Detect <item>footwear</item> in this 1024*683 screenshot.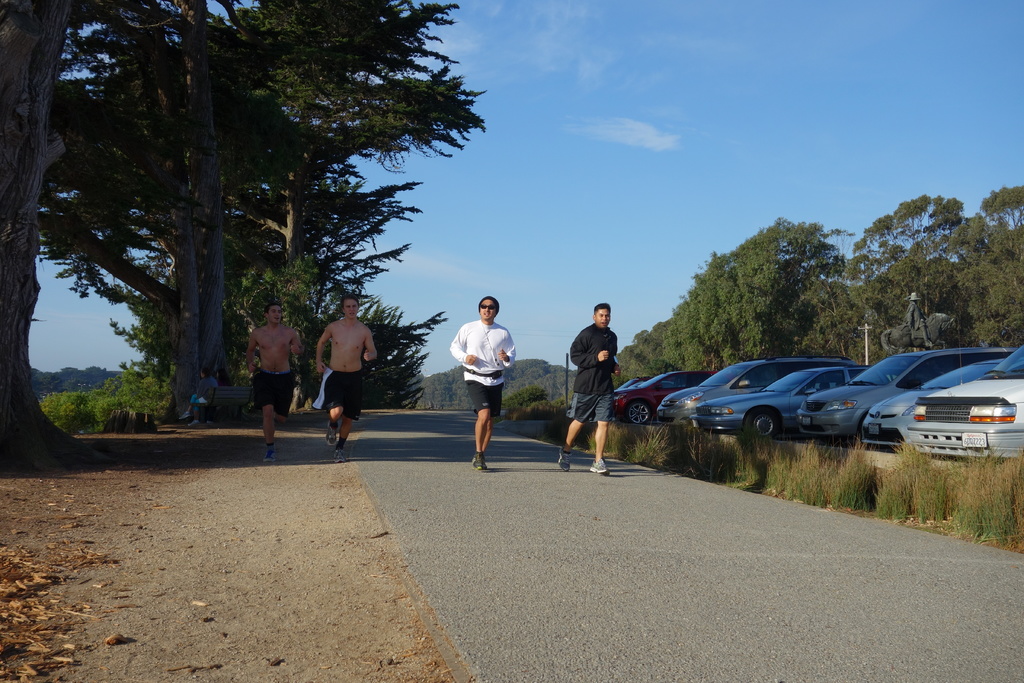
Detection: bbox=(189, 419, 198, 423).
